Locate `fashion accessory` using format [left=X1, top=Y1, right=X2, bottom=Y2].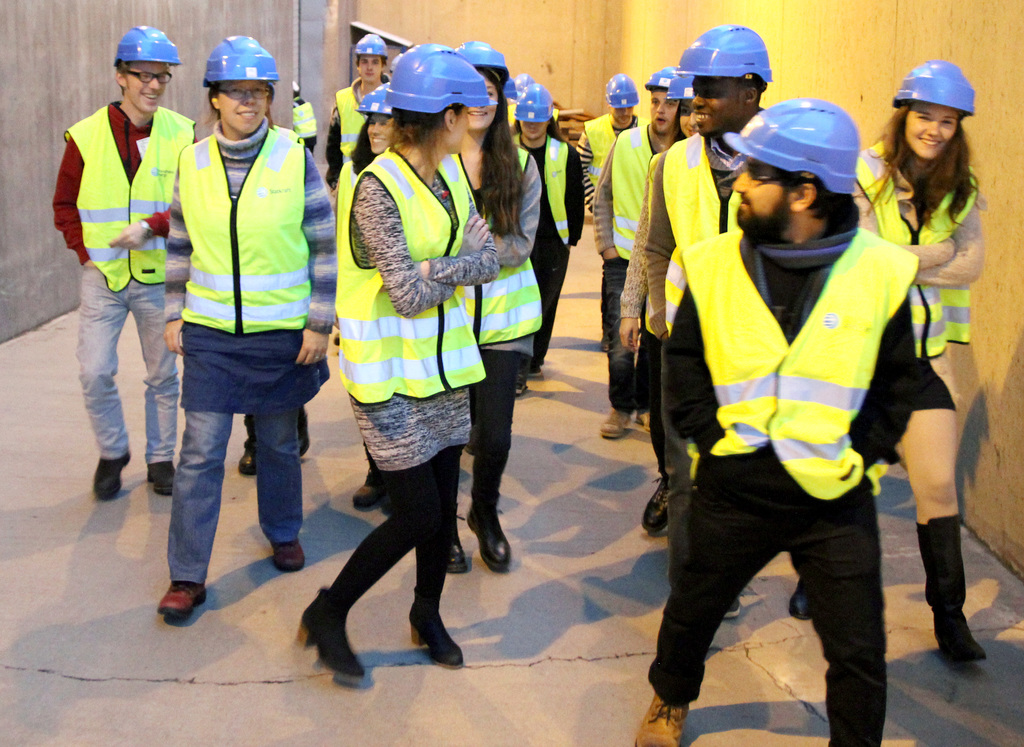
[left=915, top=513, right=985, bottom=661].
